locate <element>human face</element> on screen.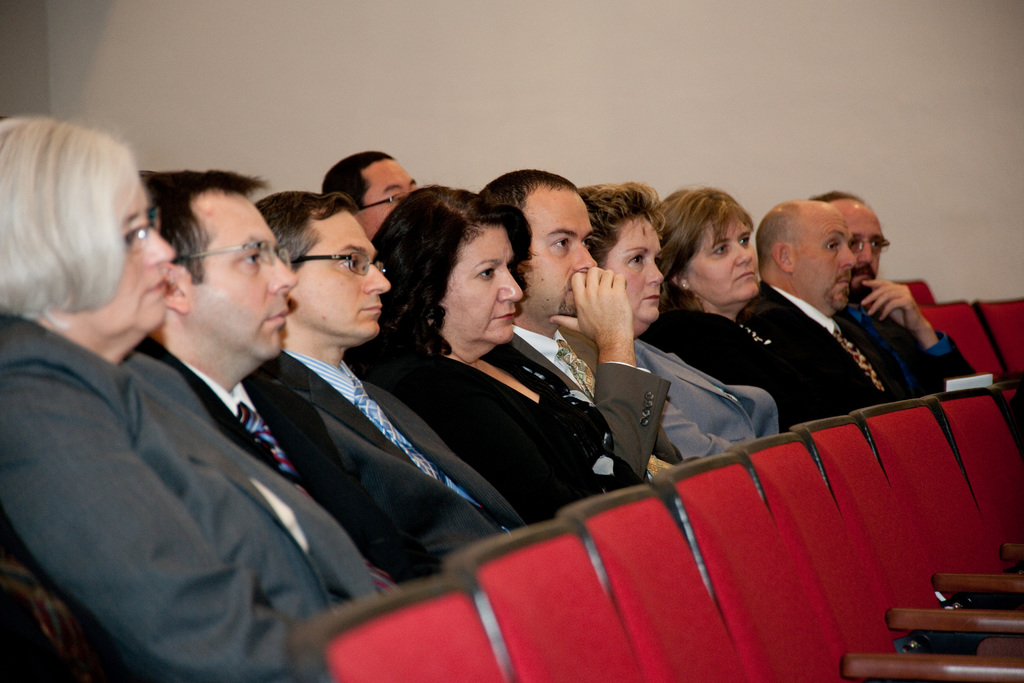
On screen at crop(846, 204, 892, 298).
